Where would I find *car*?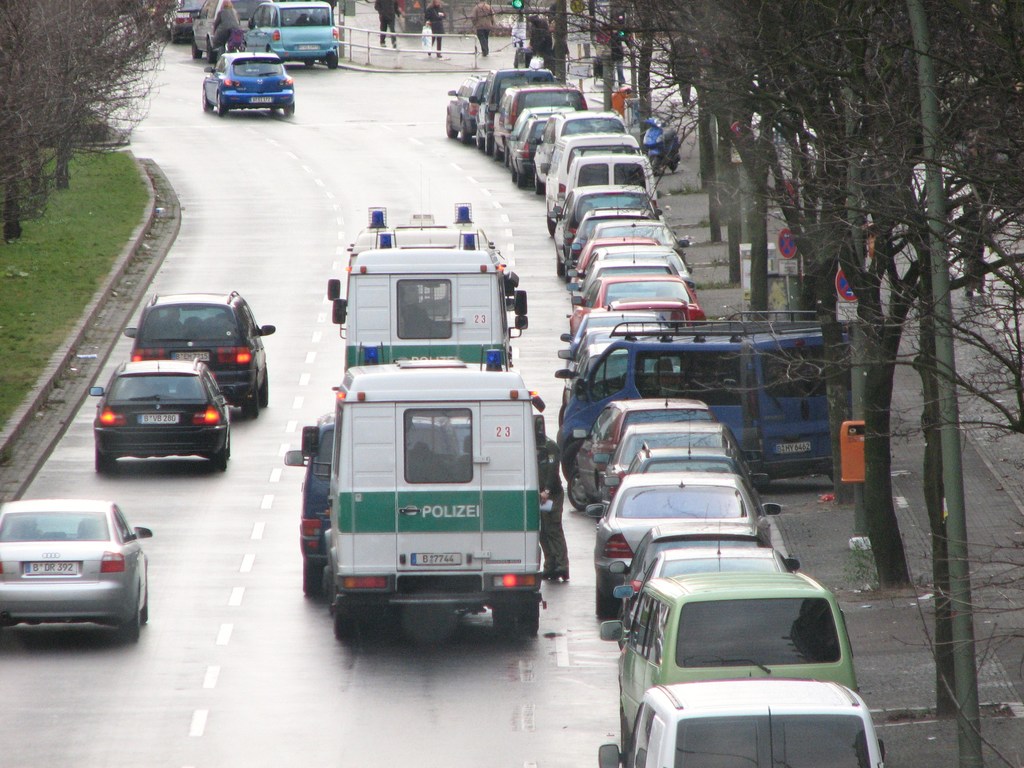
At 570 243 687 298.
